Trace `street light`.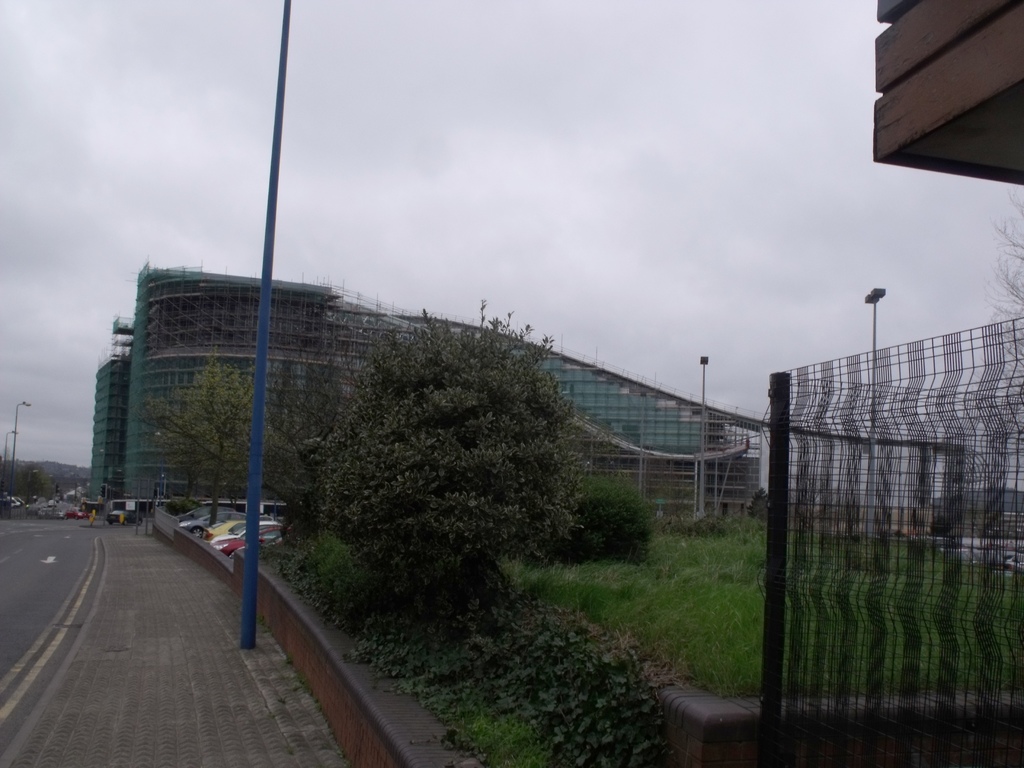
Traced to [11, 397, 31, 502].
